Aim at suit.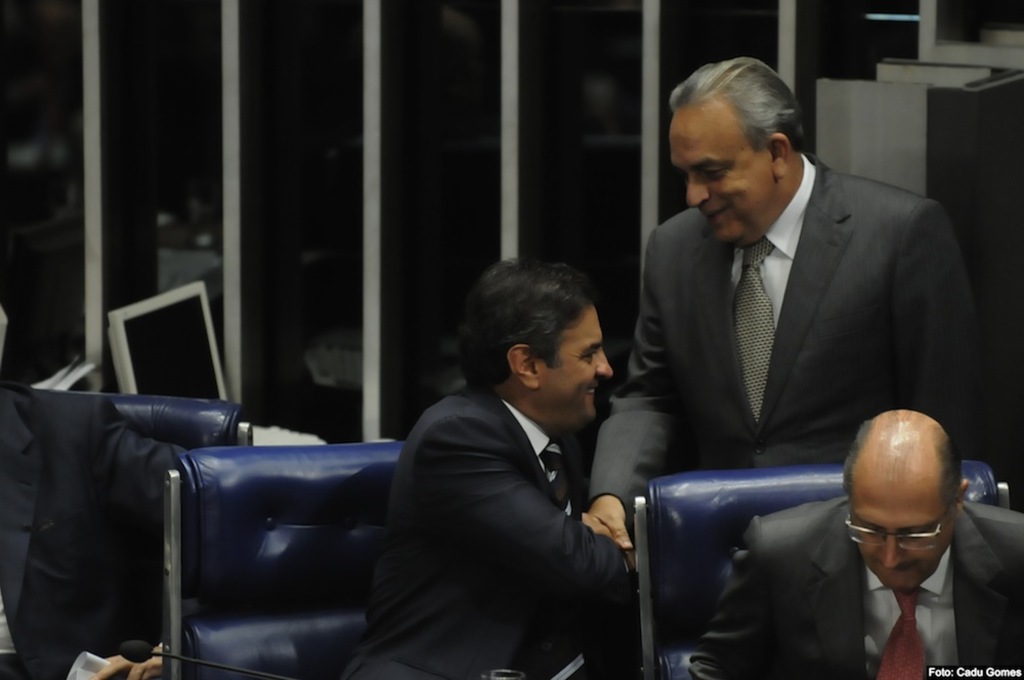
Aimed at rect(0, 381, 196, 679).
